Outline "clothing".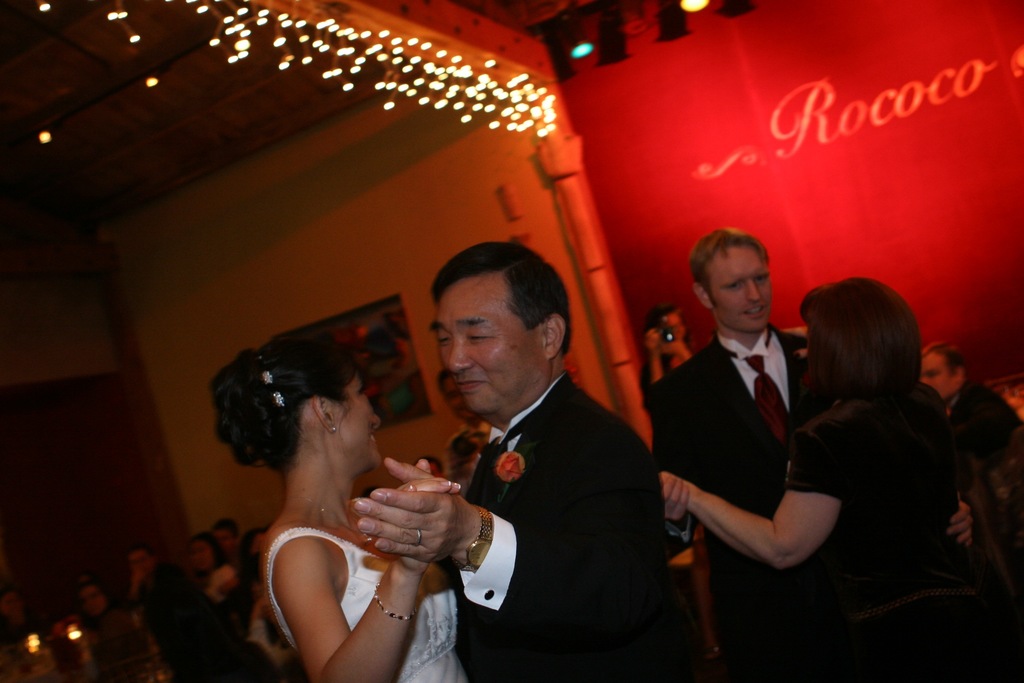
Outline: <box>742,310,977,648</box>.
